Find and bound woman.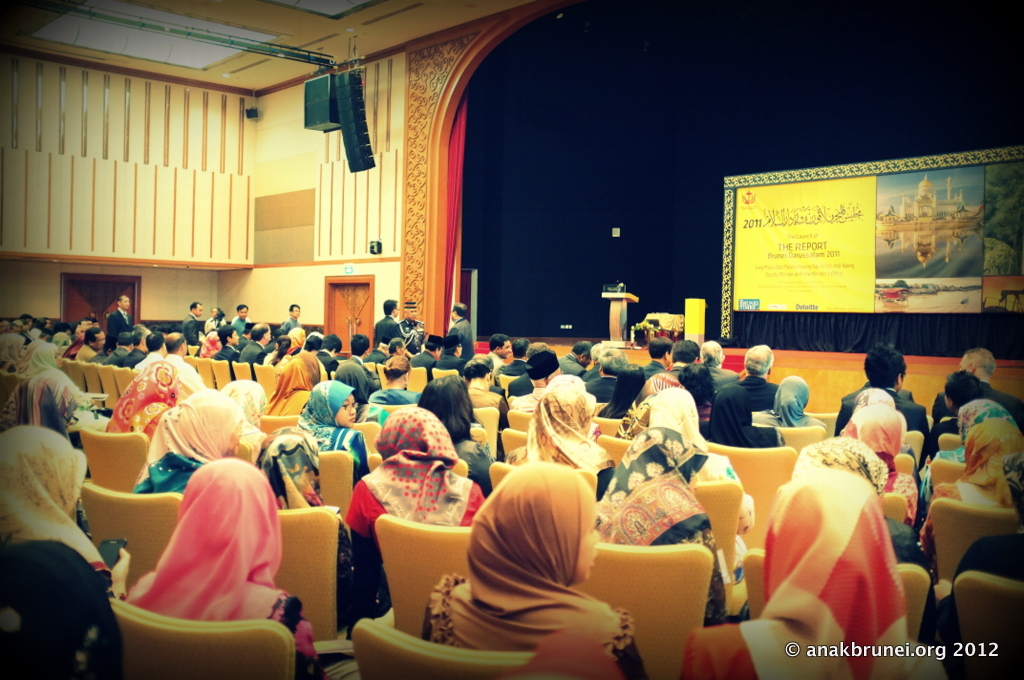
Bound: <region>375, 361, 417, 400</region>.
